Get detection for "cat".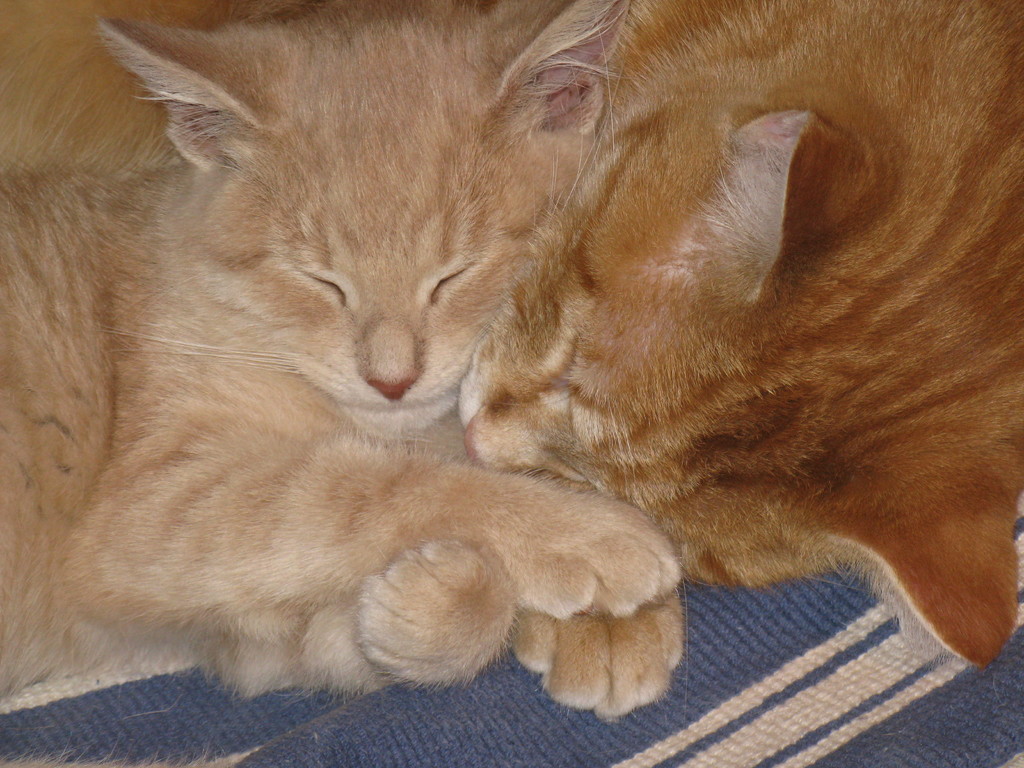
Detection: <box>0,0,678,701</box>.
